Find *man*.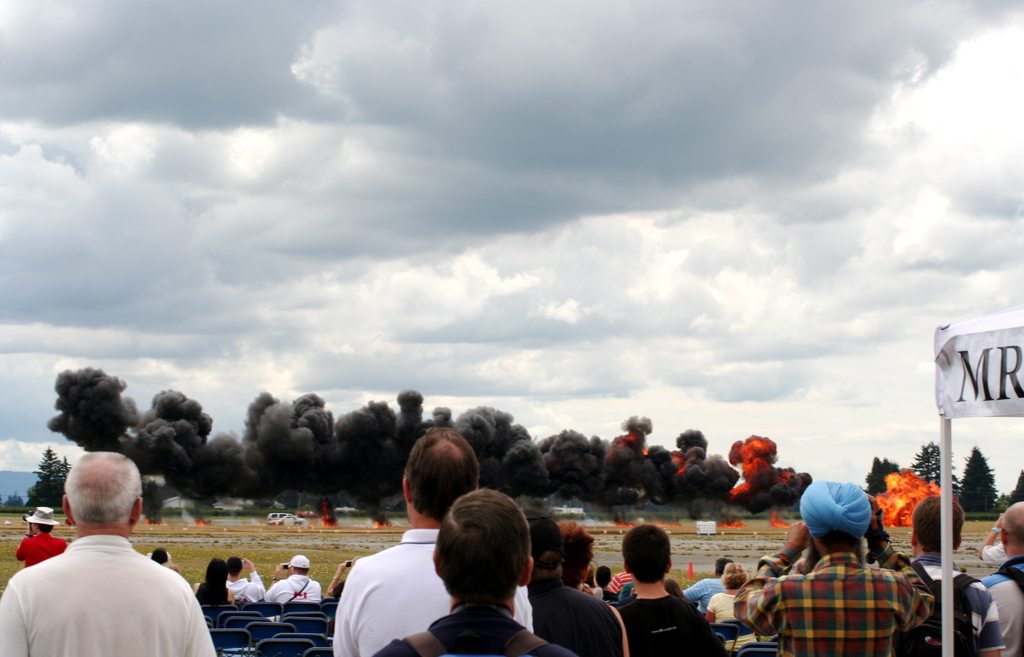
select_region(986, 498, 1023, 656).
